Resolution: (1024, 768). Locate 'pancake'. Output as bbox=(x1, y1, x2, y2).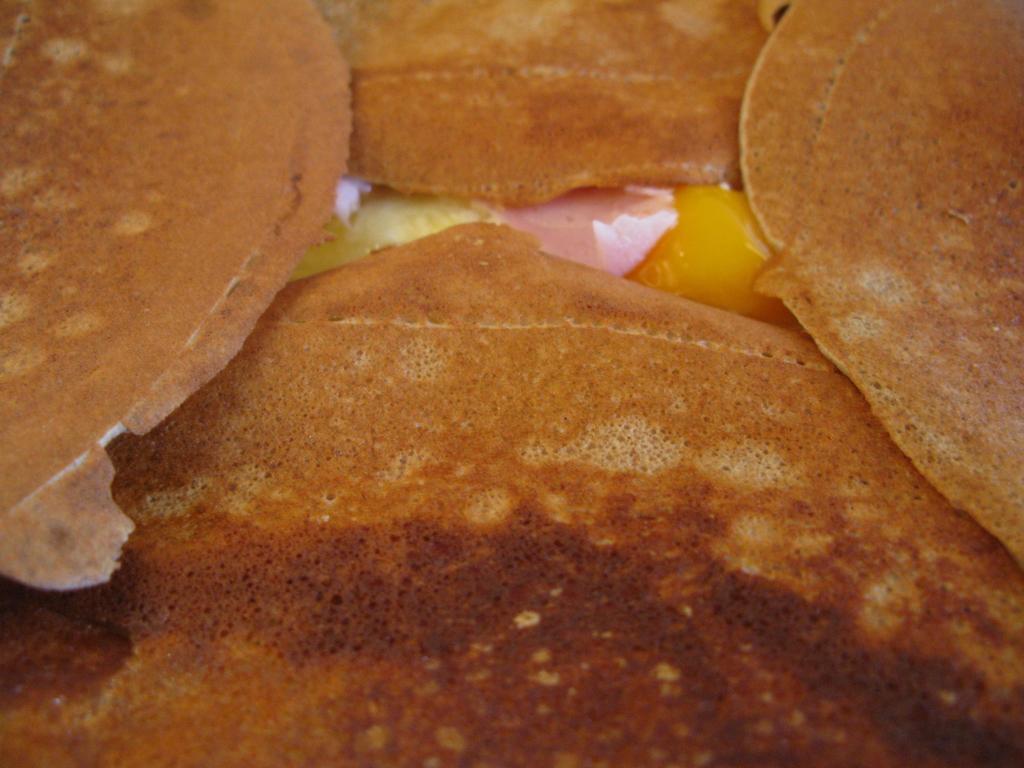
bbox=(757, 0, 1023, 563).
